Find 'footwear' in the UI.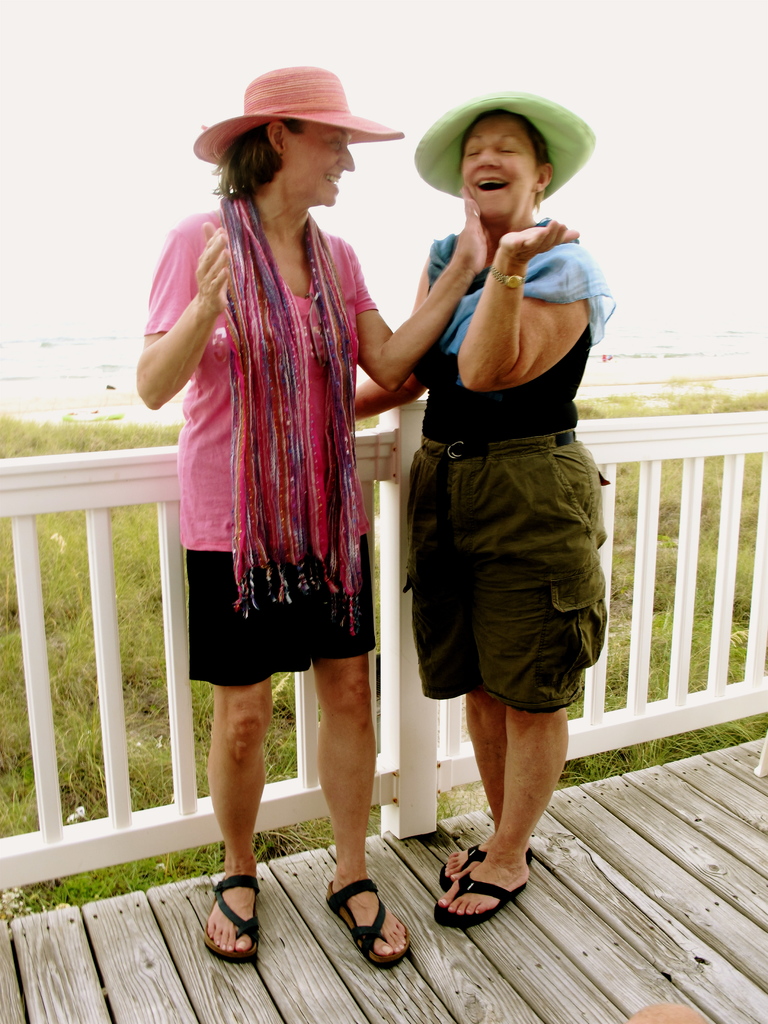
UI element at BBox(435, 843, 540, 892).
